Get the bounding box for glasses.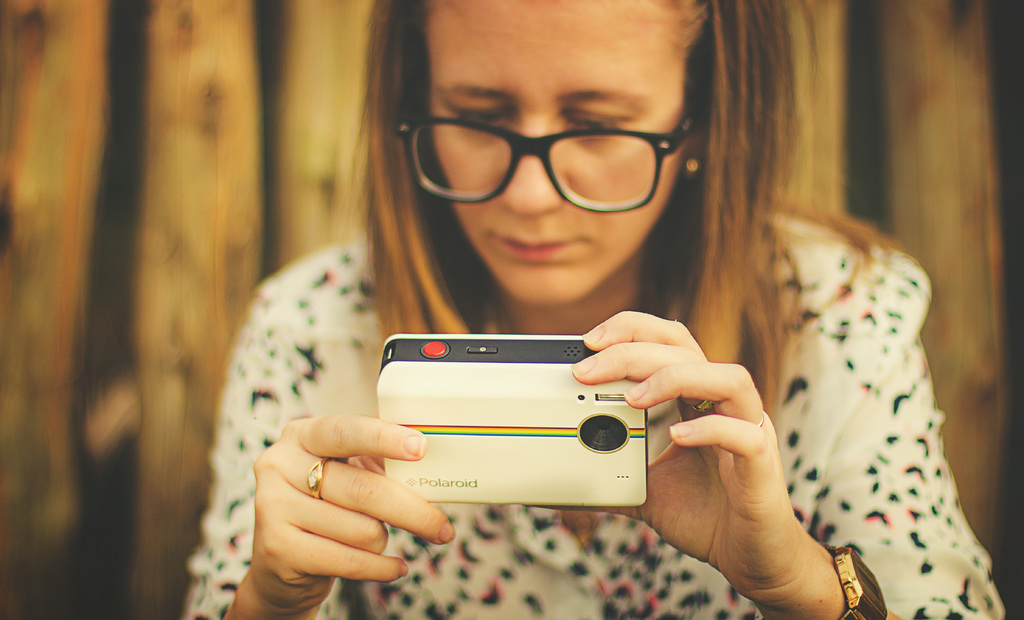
399, 115, 700, 215.
